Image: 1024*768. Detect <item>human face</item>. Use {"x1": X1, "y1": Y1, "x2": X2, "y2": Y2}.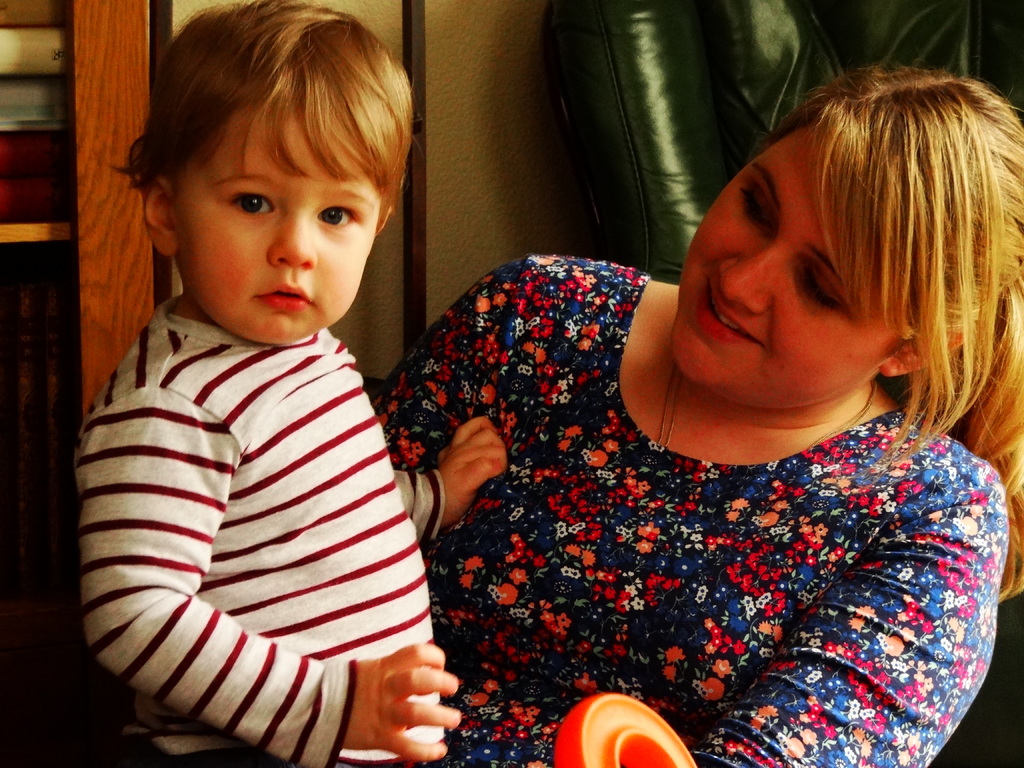
{"x1": 179, "y1": 106, "x2": 376, "y2": 349}.
